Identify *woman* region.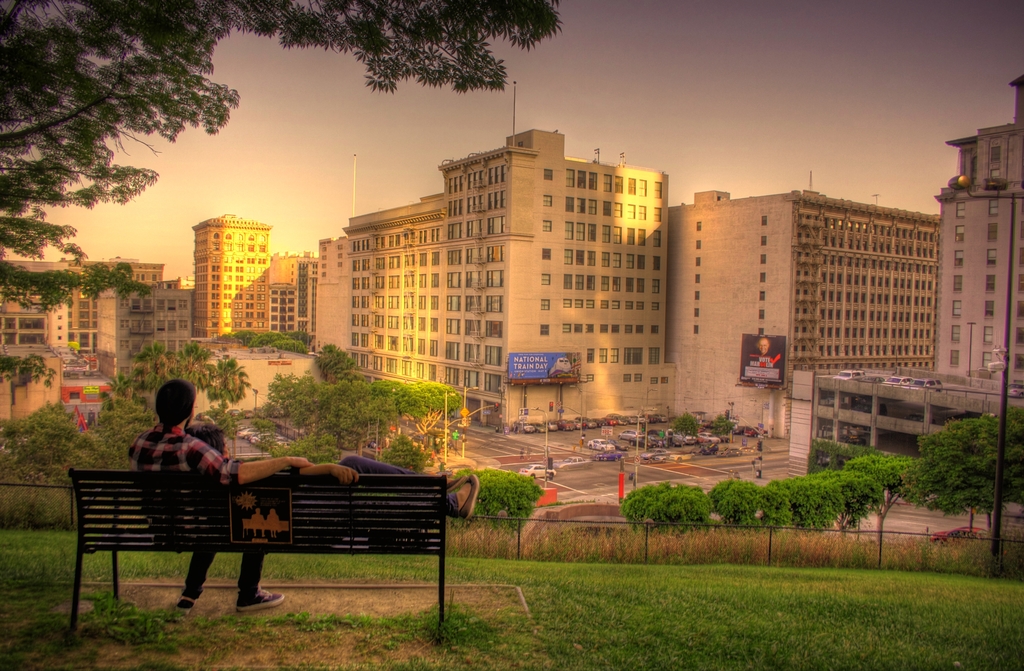
Region: box(186, 420, 482, 541).
